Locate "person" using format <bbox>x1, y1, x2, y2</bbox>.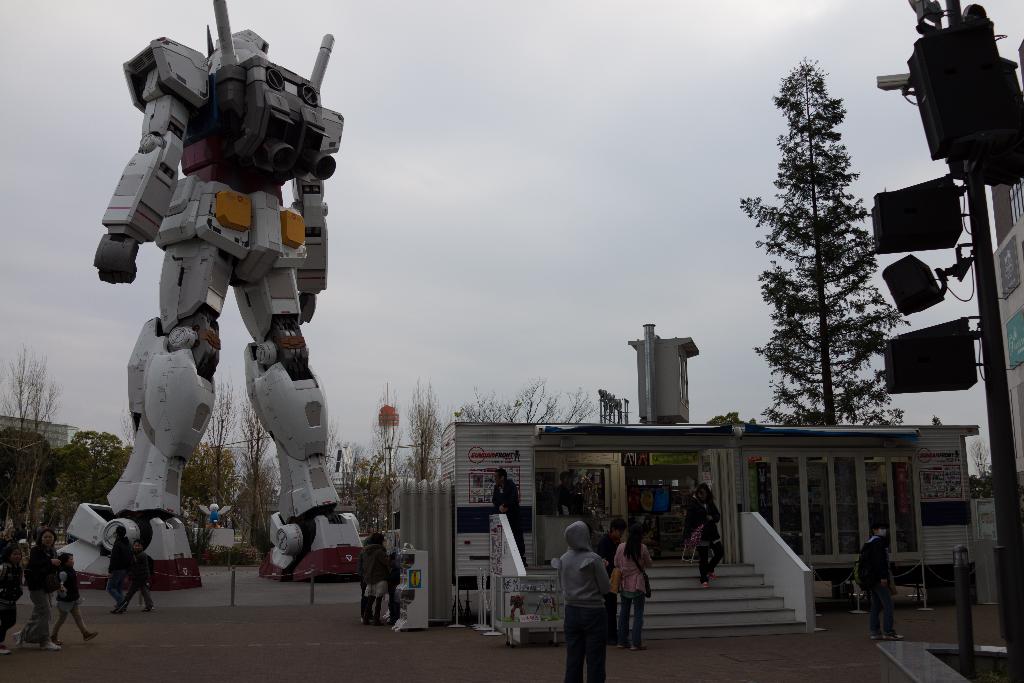
<bbox>858, 525, 903, 641</bbox>.
